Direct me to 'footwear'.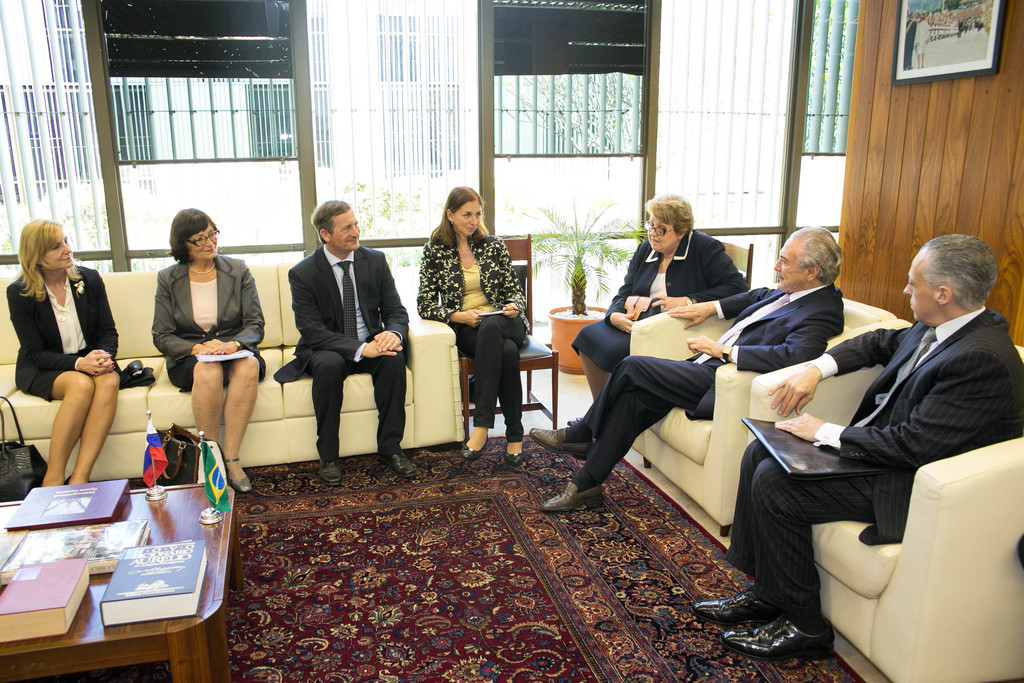
Direction: {"x1": 500, "y1": 427, "x2": 518, "y2": 465}.
